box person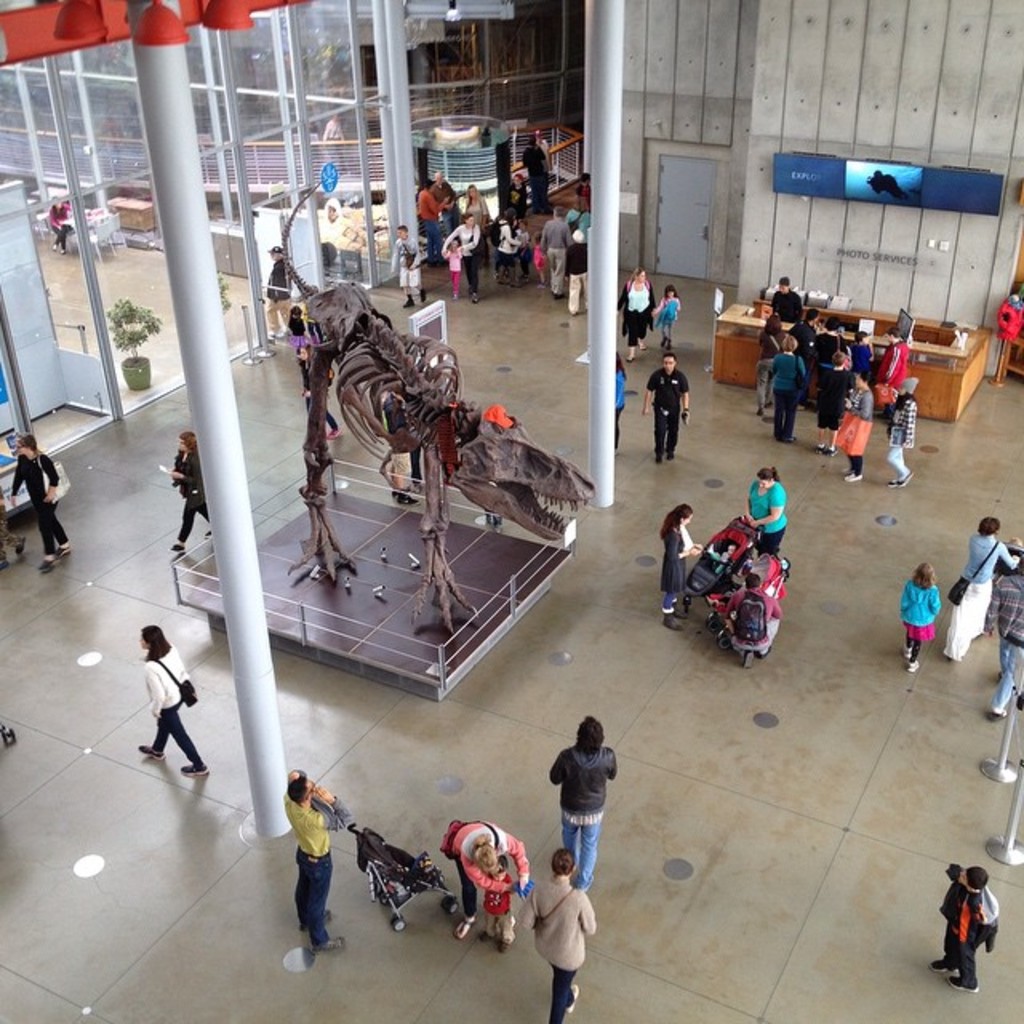
select_region(942, 512, 1019, 656)
